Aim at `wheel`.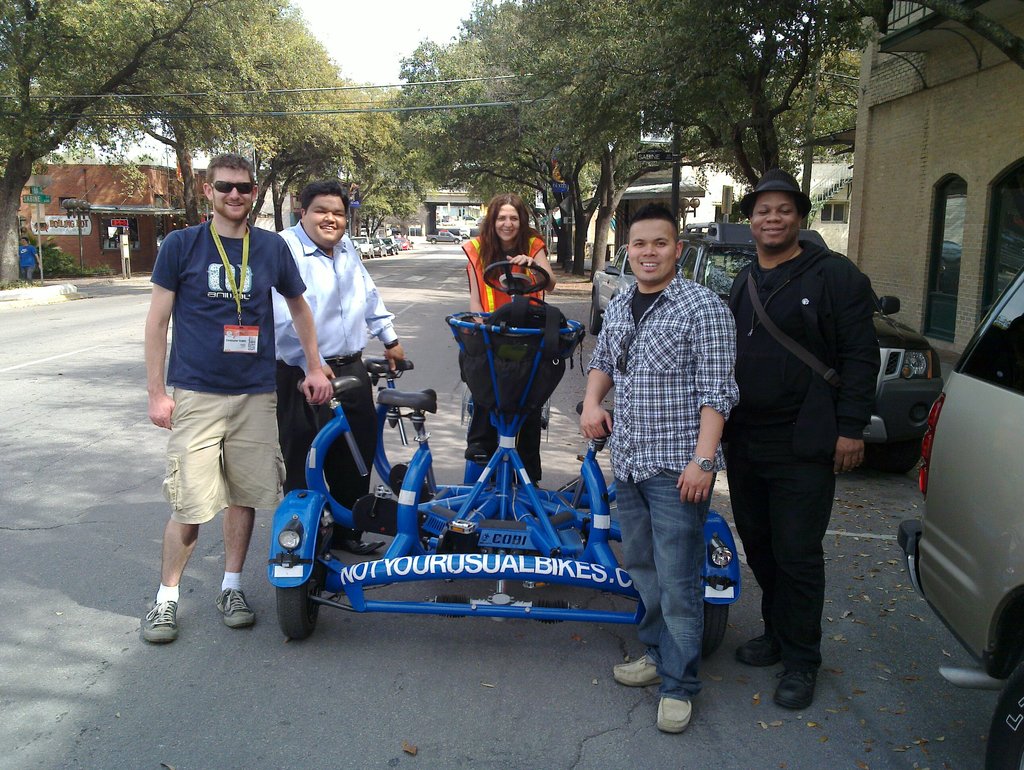
Aimed at [x1=270, y1=526, x2=328, y2=639].
